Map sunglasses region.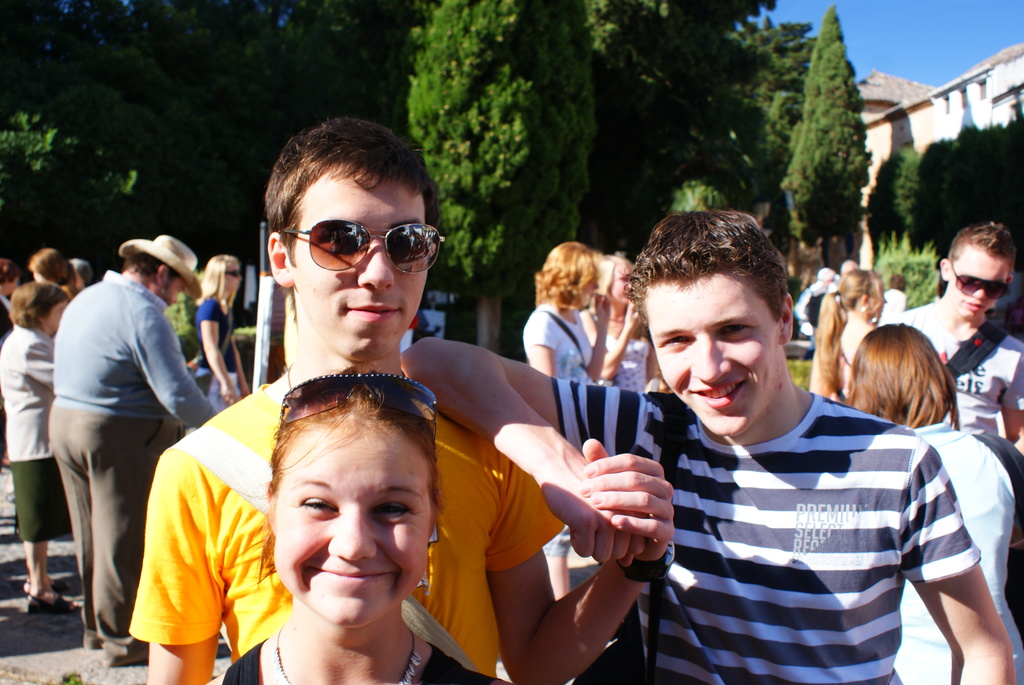
Mapped to x1=286 y1=221 x2=446 y2=274.
